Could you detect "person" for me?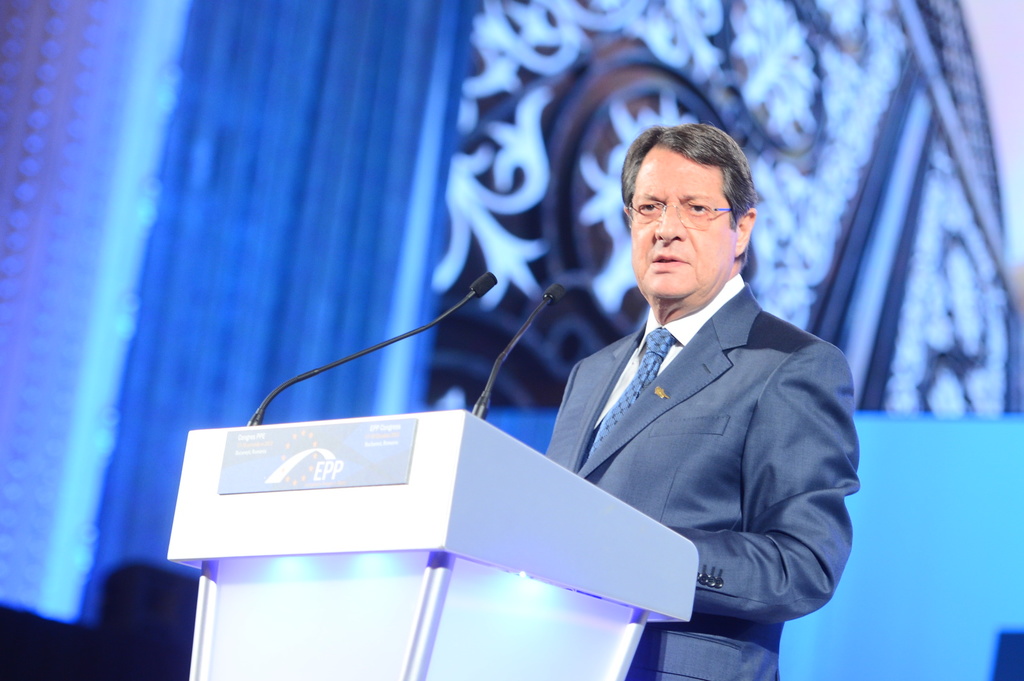
Detection result: <box>542,124,863,680</box>.
